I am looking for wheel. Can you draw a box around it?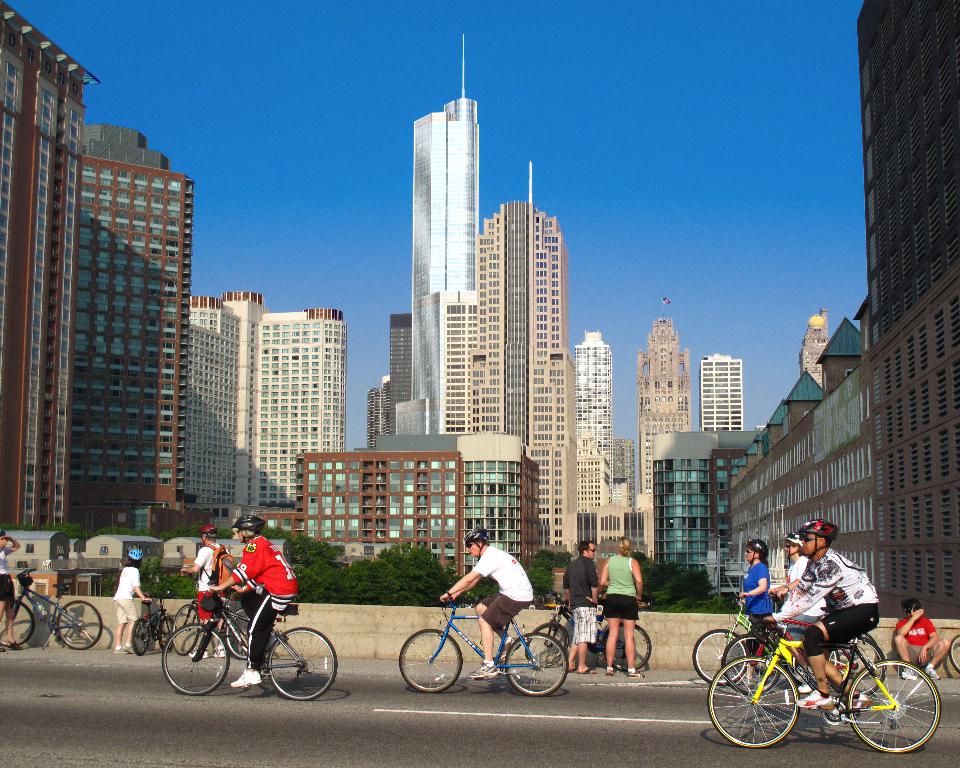
Sure, the bounding box is box=[601, 616, 650, 669].
